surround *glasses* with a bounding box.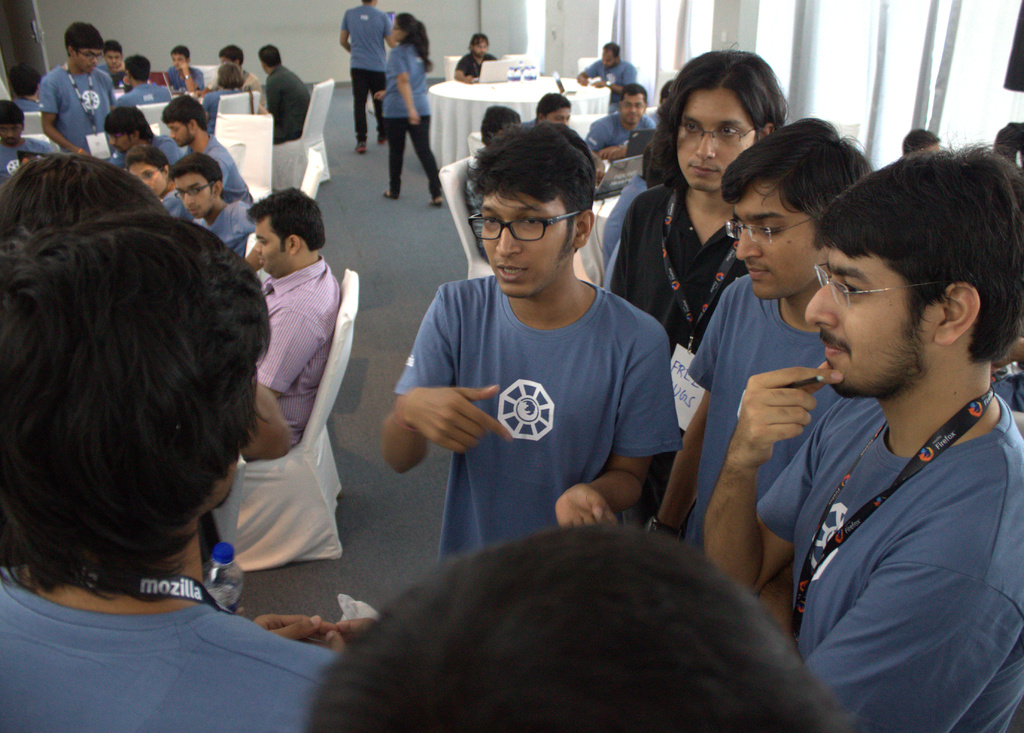
bbox=[674, 124, 761, 148].
